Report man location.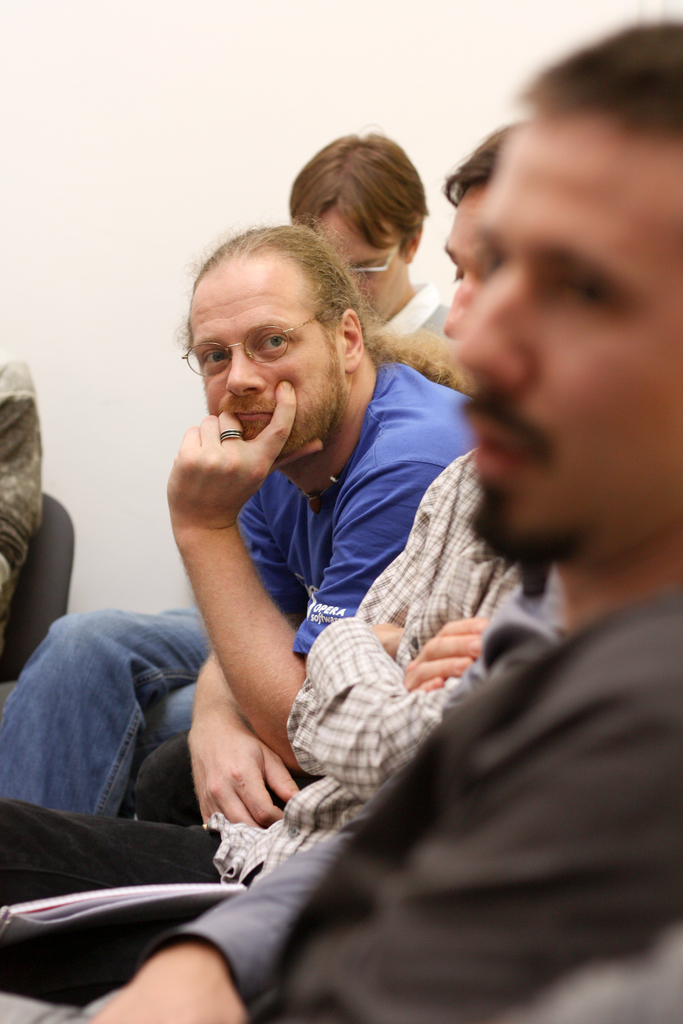
Report: 0, 131, 452, 822.
